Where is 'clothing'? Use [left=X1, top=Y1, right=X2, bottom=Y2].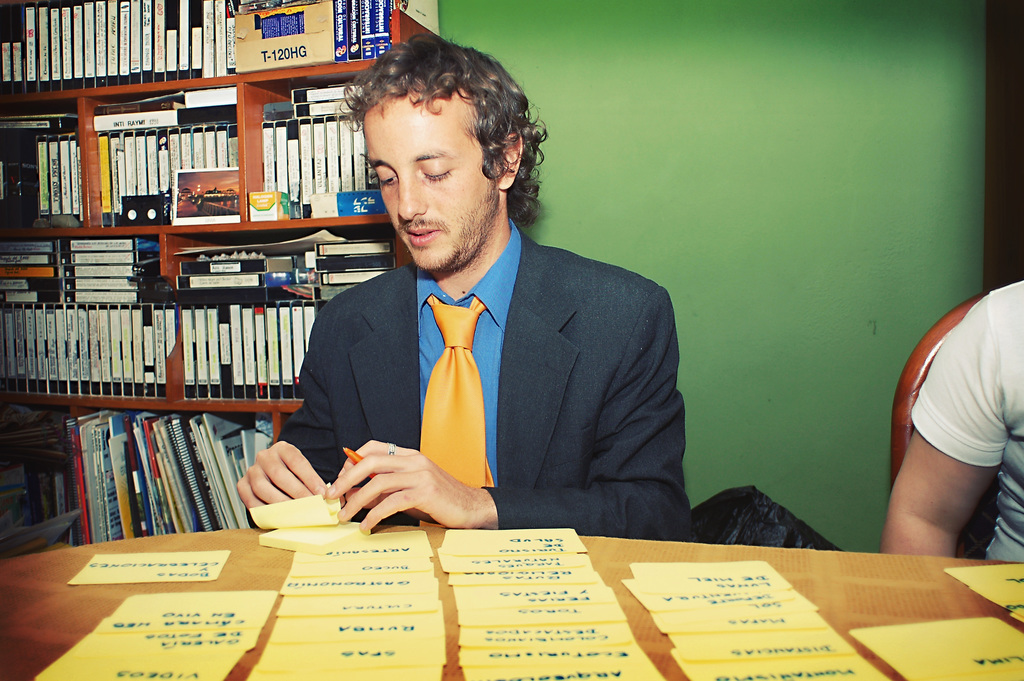
[left=289, top=186, right=687, bottom=557].
